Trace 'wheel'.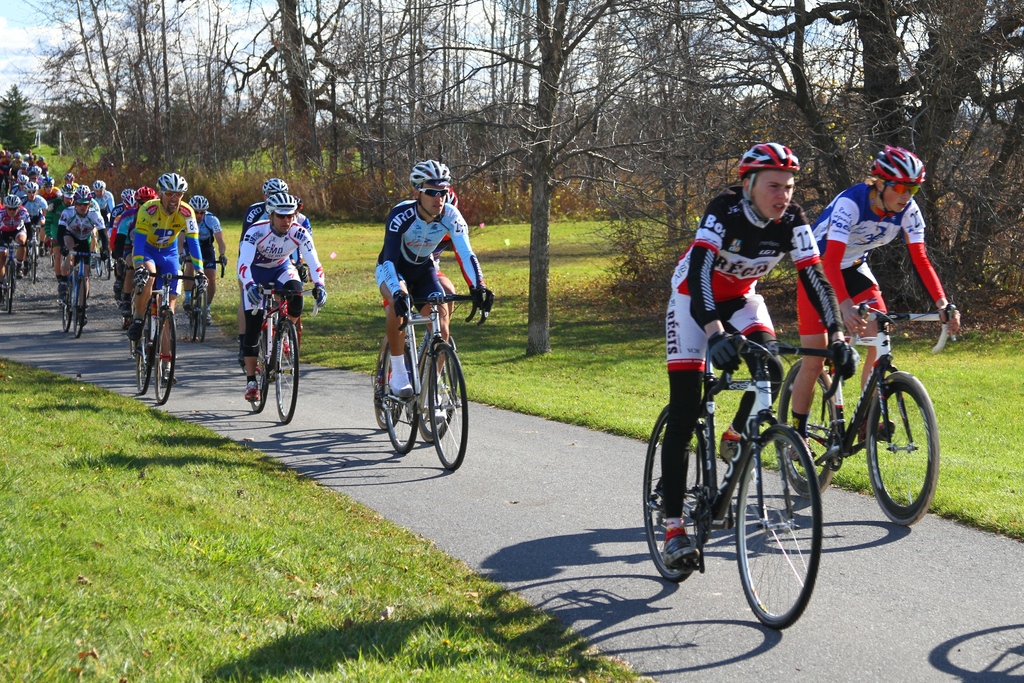
Traced to 739:432:837:634.
